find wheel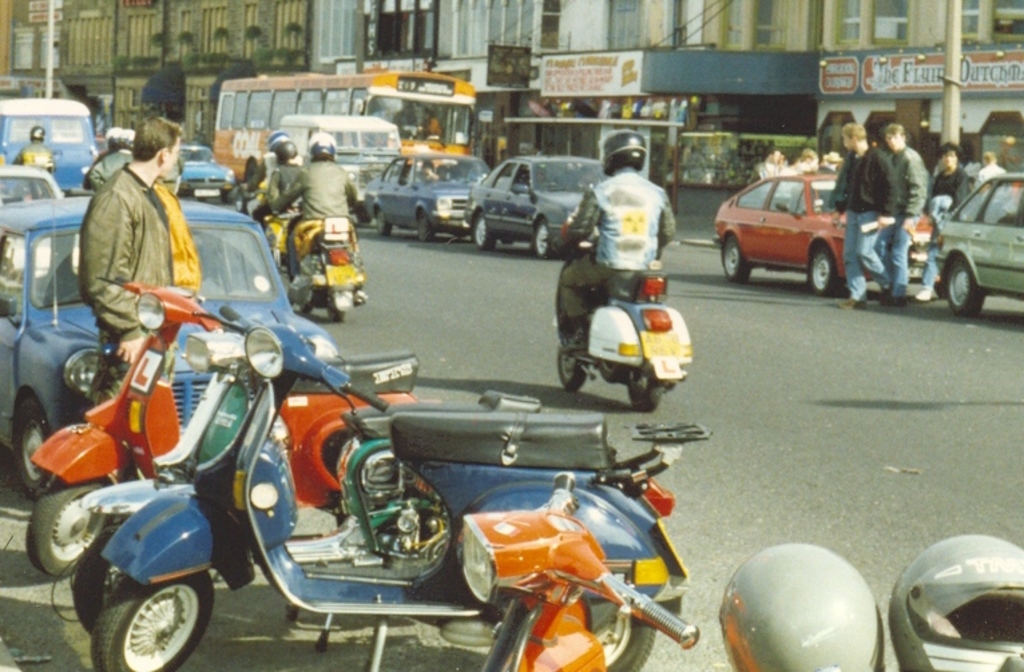
[left=11, top=395, right=59, bottom=493]
